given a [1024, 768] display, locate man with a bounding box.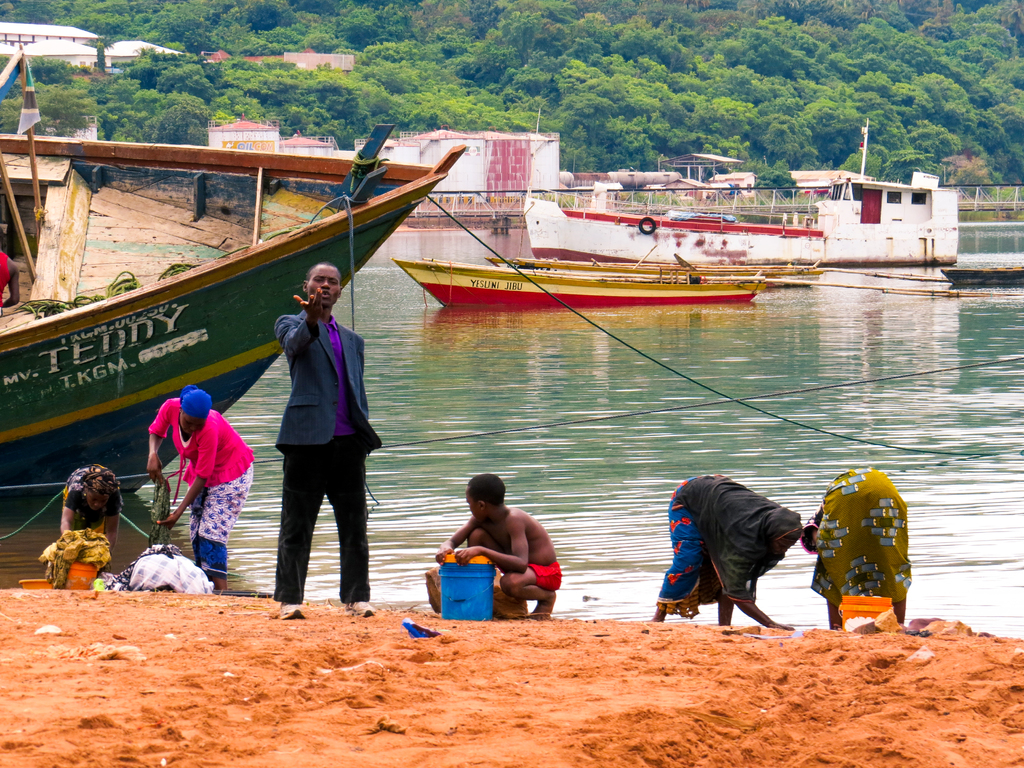
Located: <bbox>252, 264, 379, 621</bbox>.
